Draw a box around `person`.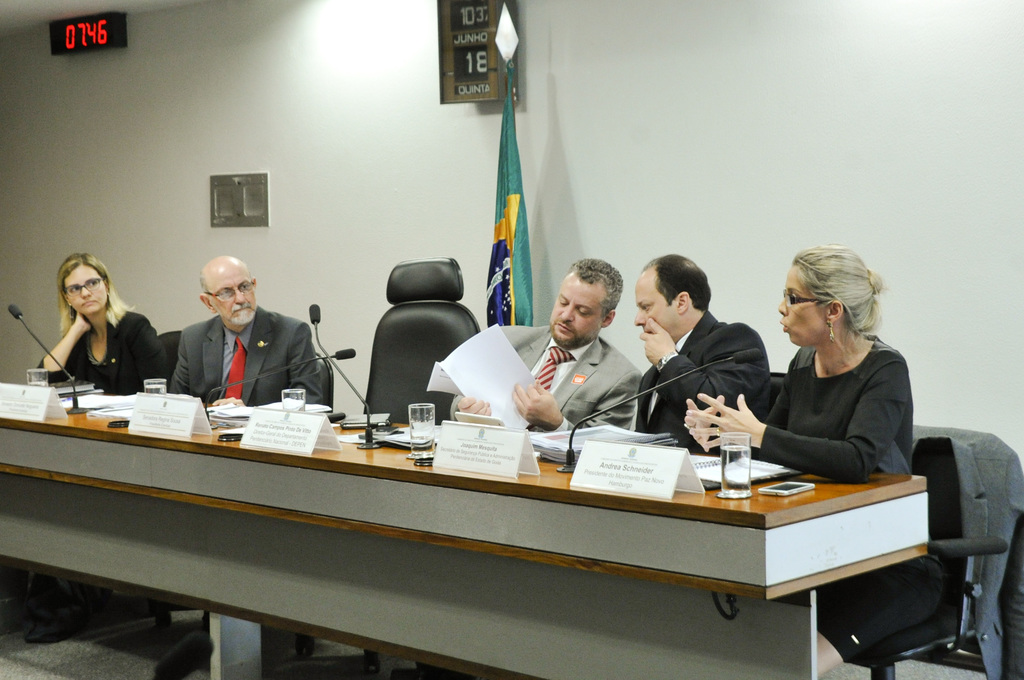
<bbox>168, 257, 328, 416</bbox>.
